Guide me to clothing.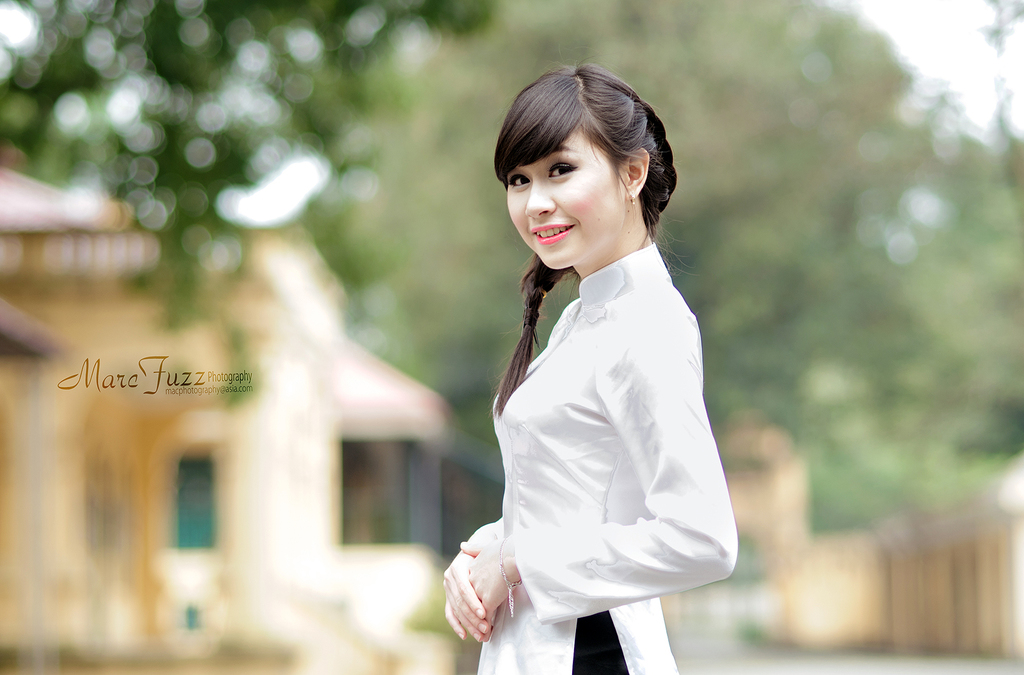
Guidance: BBox(476, 244, 738, 674).
